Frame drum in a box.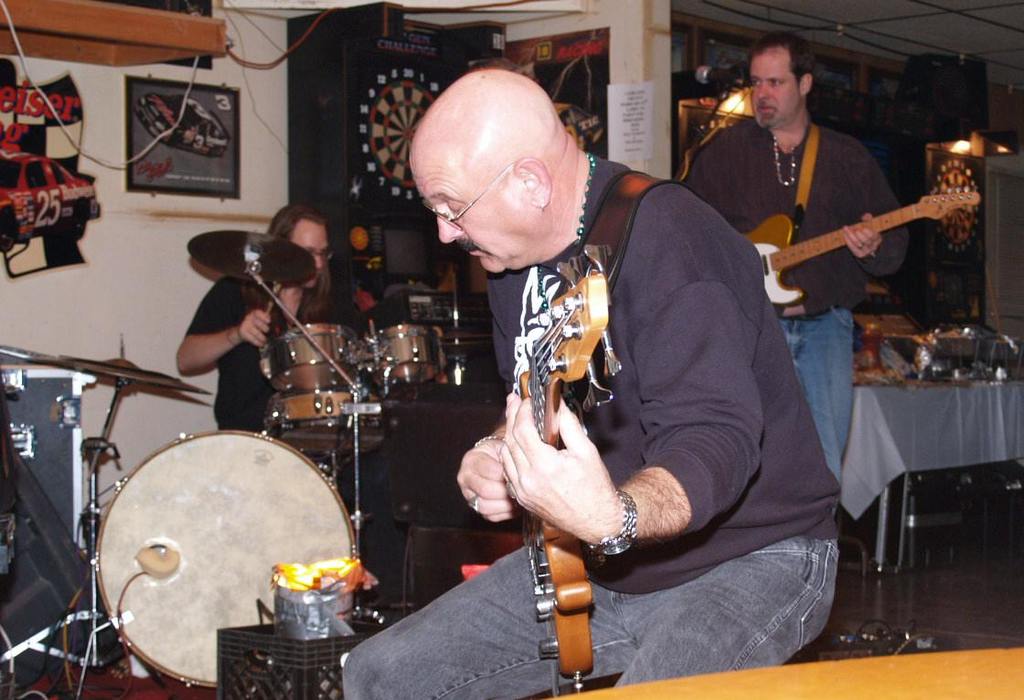
left=261, top=324, right=359, bottom=392.
